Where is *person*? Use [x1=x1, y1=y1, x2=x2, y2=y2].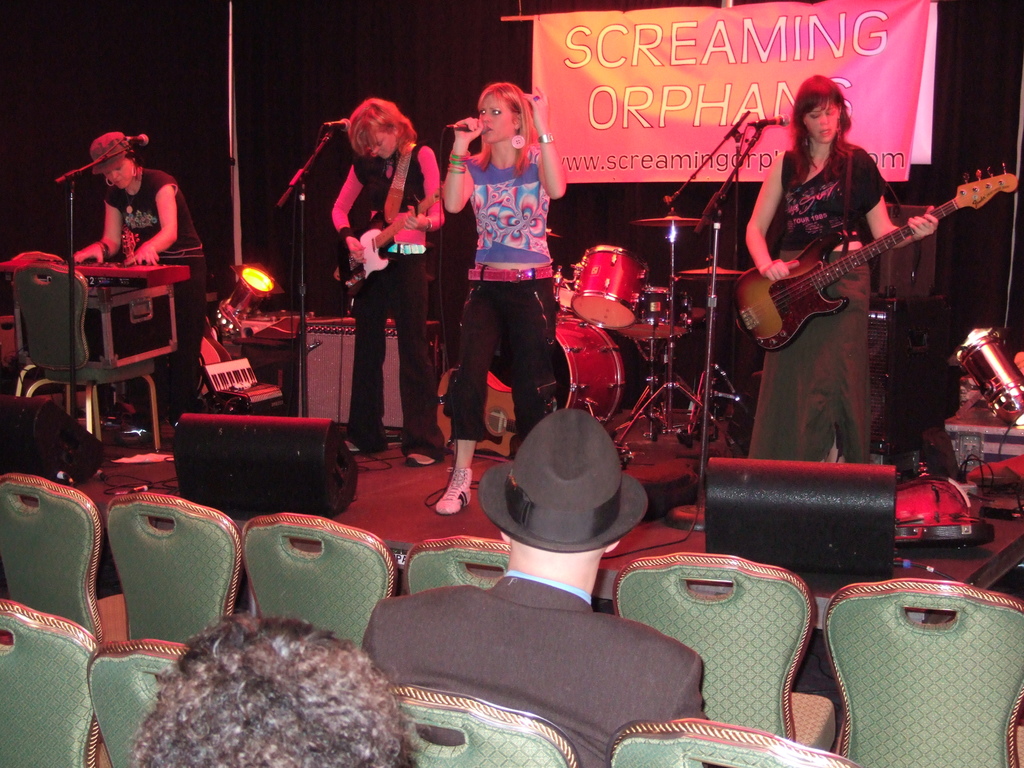
[x1=737, y1=69, x2=941, y2=466].
